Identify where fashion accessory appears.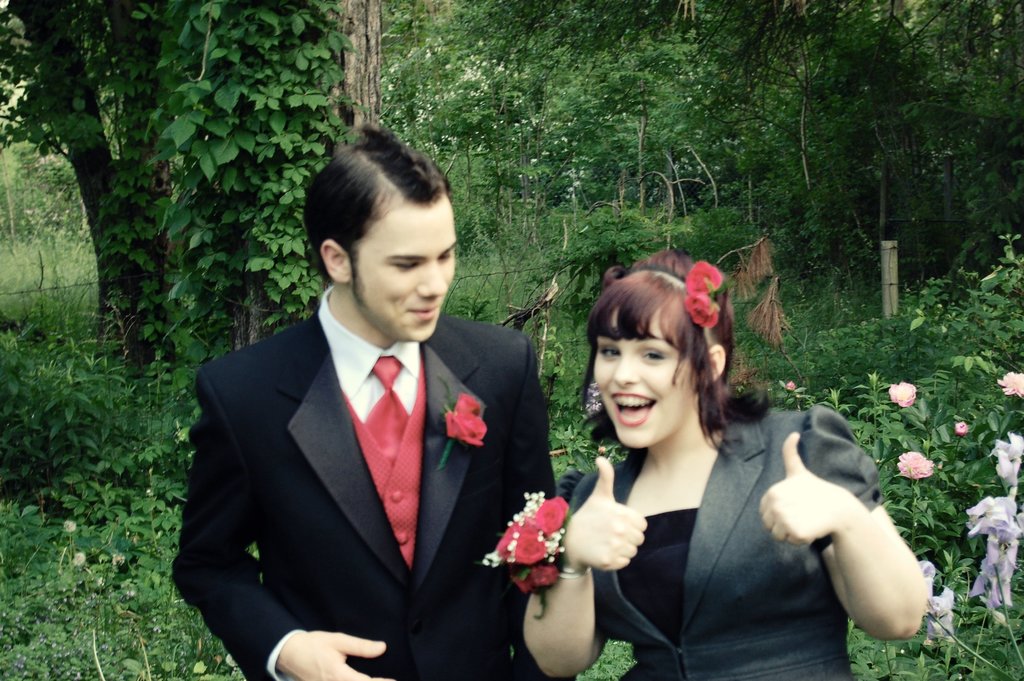
Appears at {"x1": 559, "y1": 564, "x2": 592, "y2": 577}.
